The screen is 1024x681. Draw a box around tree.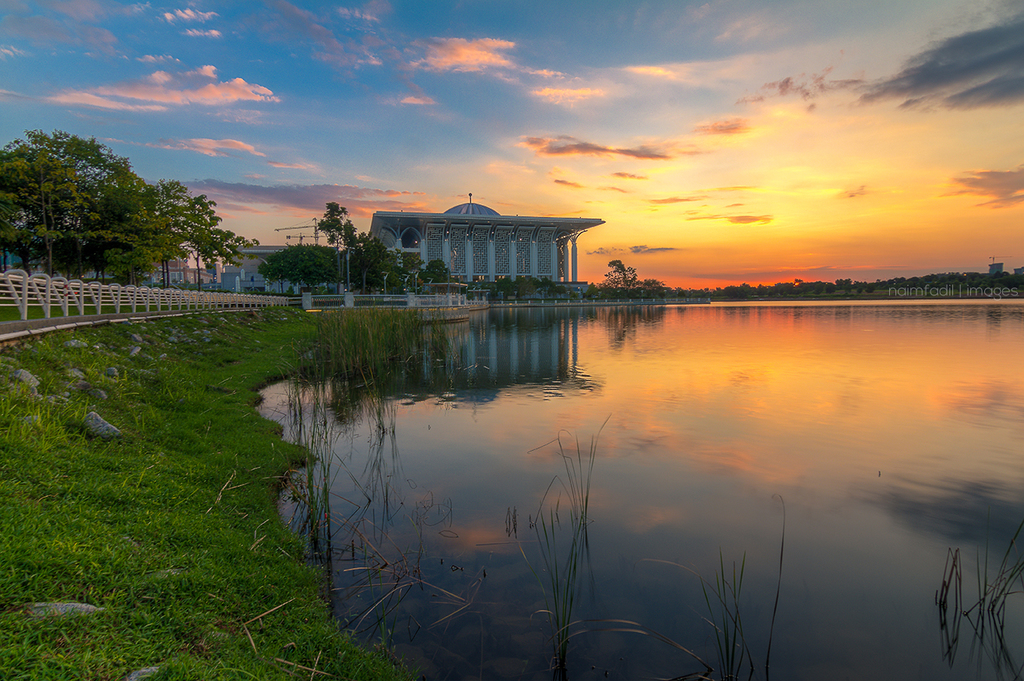
362 236 393 292.
